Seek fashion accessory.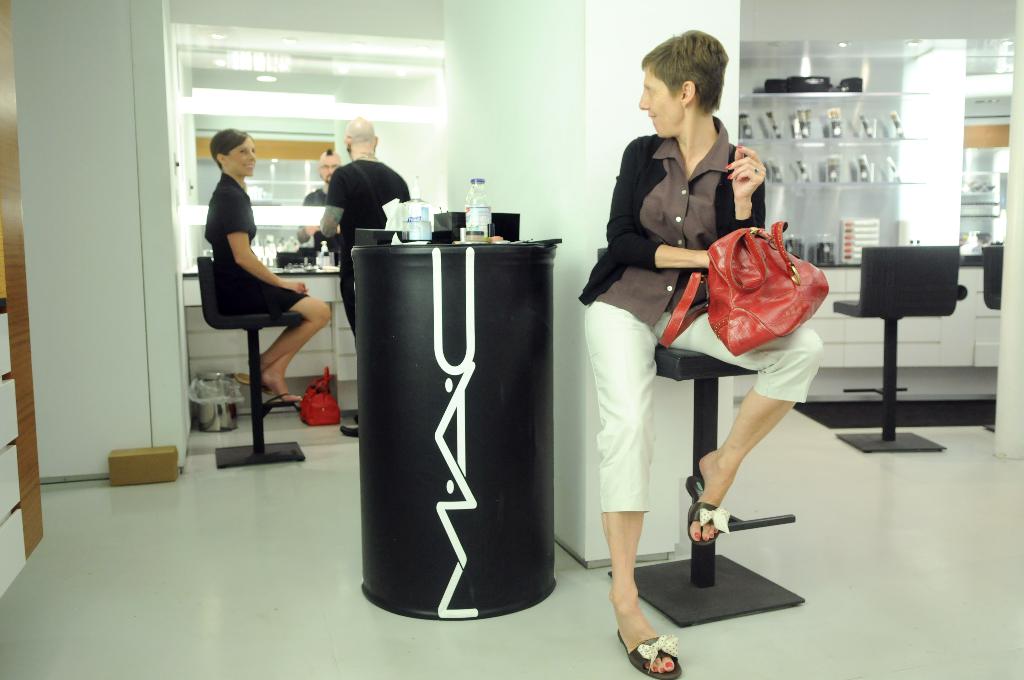
box=[710, 533, 714, 544].
